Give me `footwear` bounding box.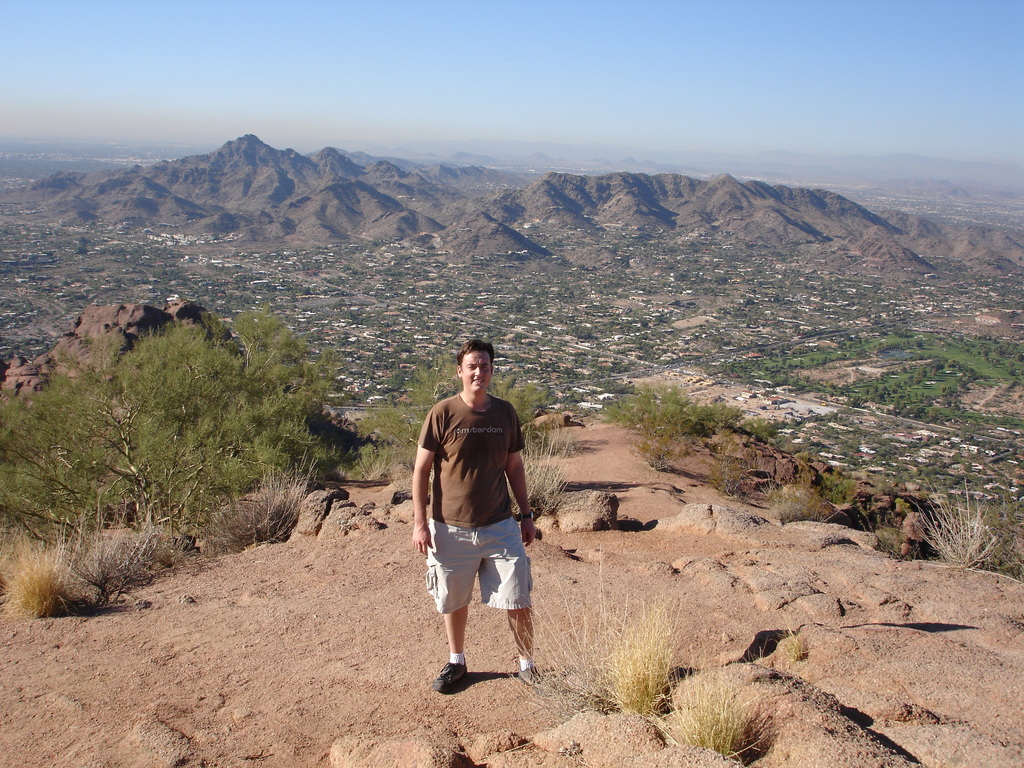
l=515, t=664, r=552, b=695.
